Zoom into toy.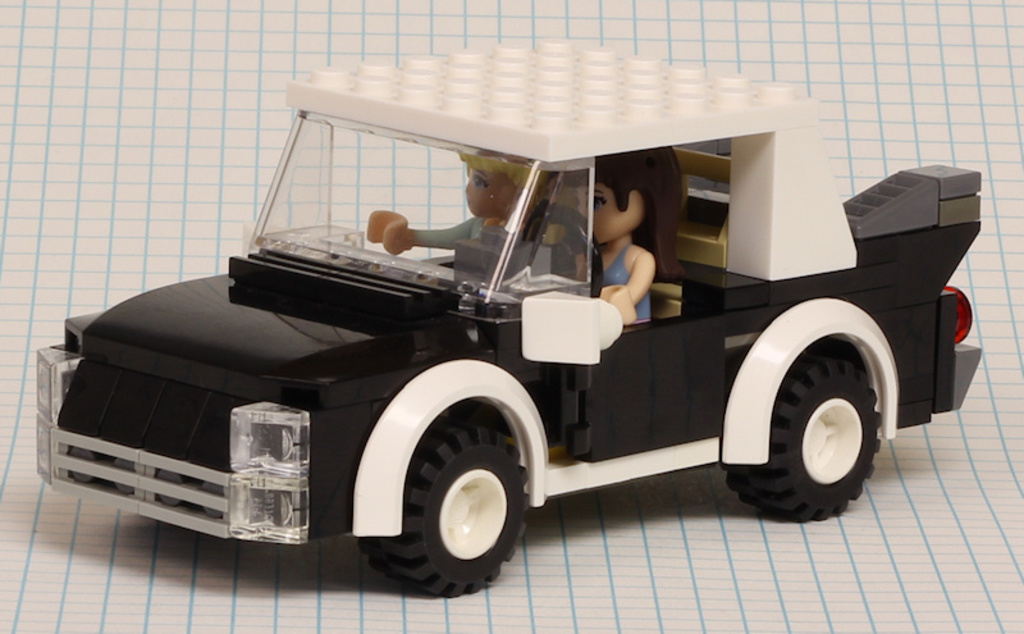
Zoom target: [left=45, top=49, right=987, bottom=588].
